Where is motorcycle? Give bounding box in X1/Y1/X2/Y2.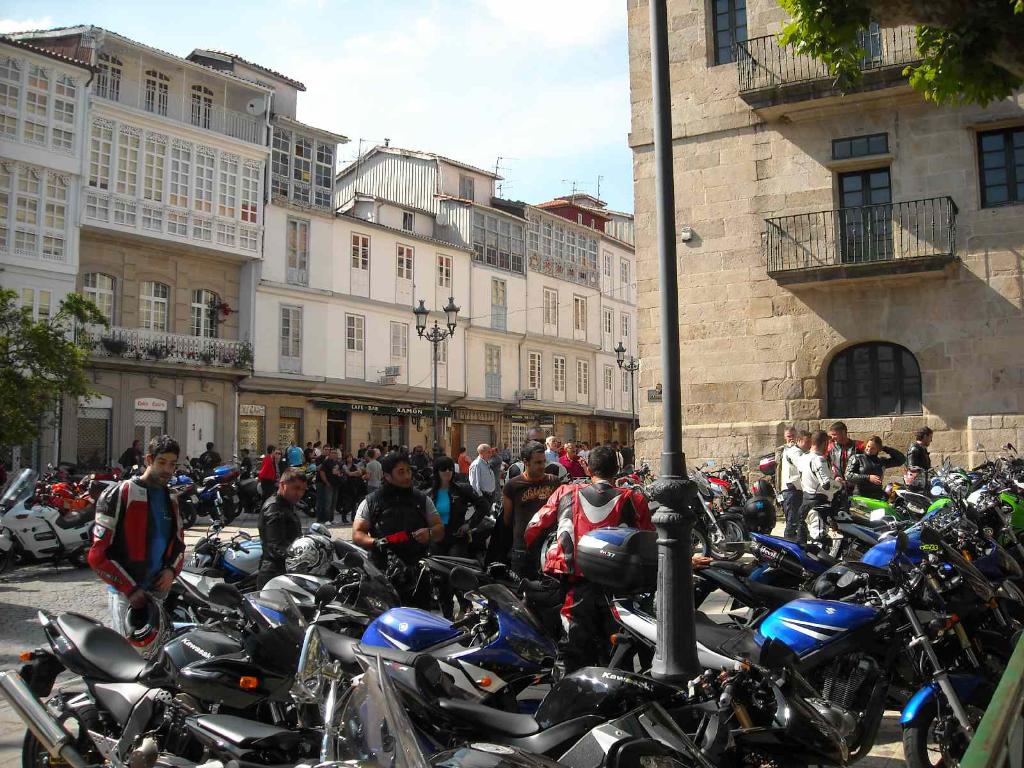
310/579/548/699.
